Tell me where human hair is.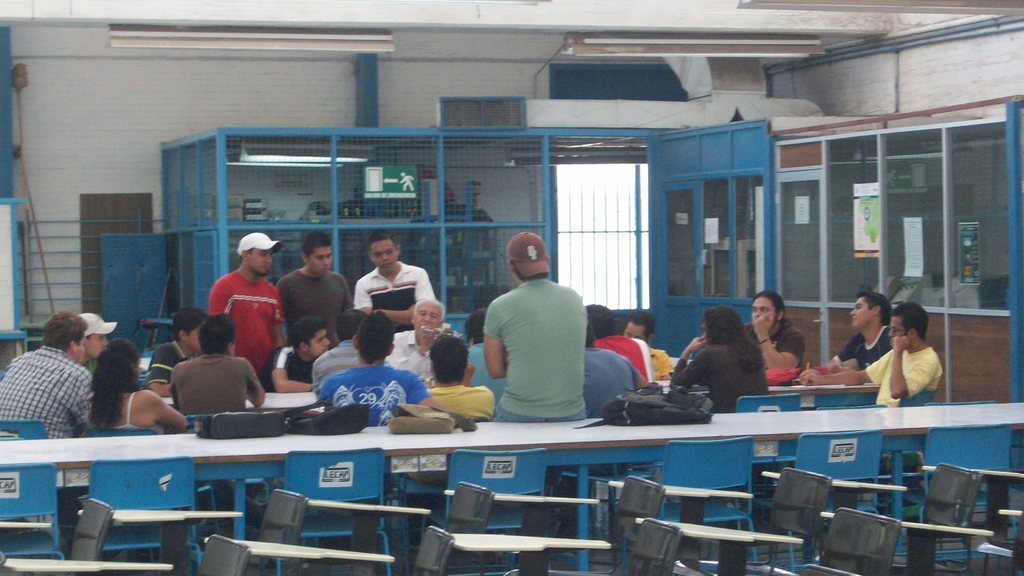
human hair is at locate(335, 308, 355, 339).
